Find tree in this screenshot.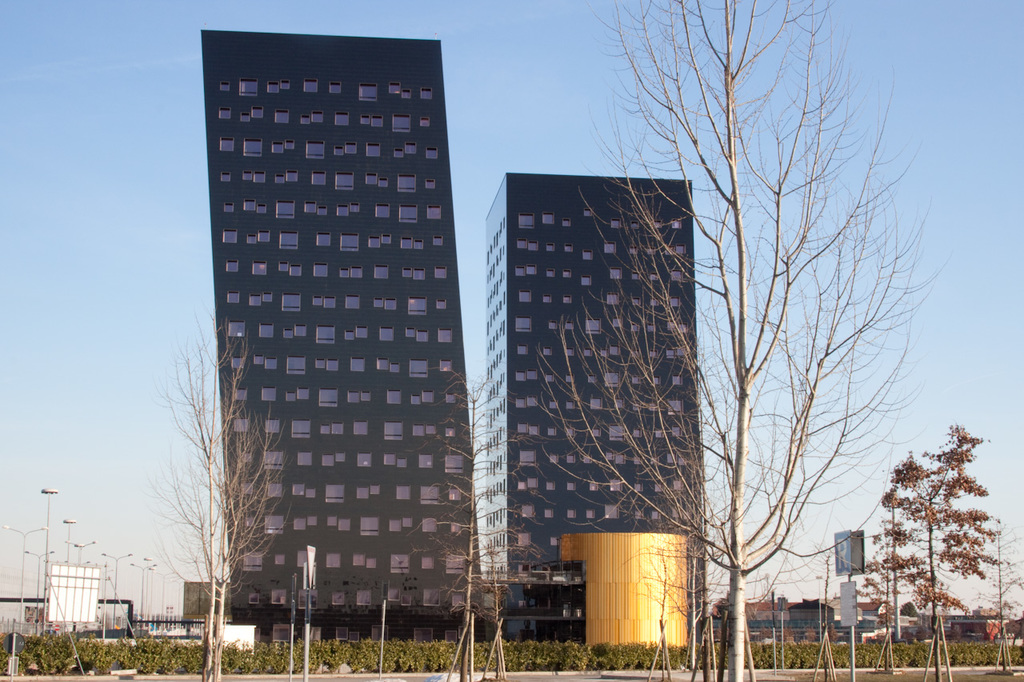
The bounding box for tree is rect(824, 457, 925, 670).
